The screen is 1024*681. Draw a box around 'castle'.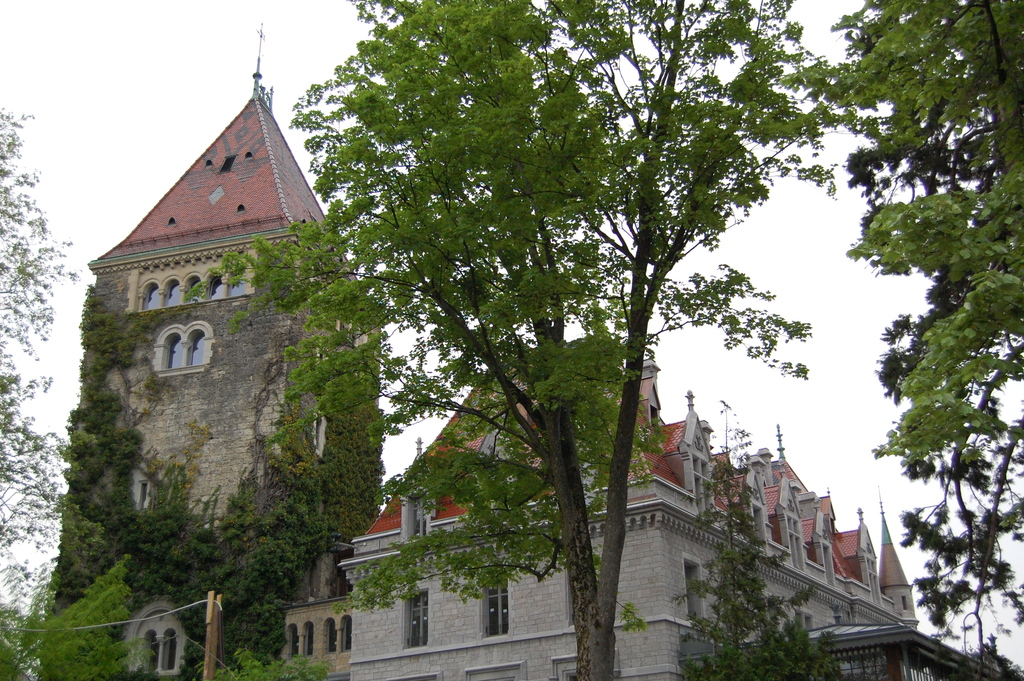
<bbox>44, 57, 920, 680</bbox>.
